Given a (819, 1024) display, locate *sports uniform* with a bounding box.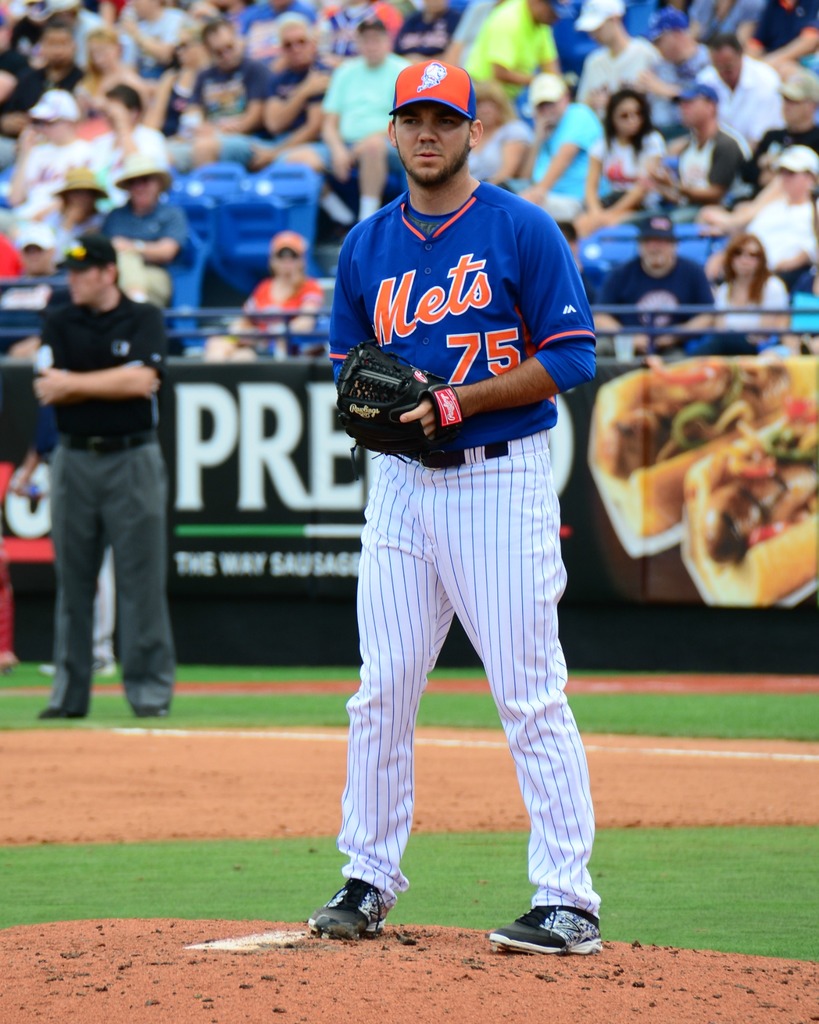
Located: bbox(308, 60, 598, 955).
